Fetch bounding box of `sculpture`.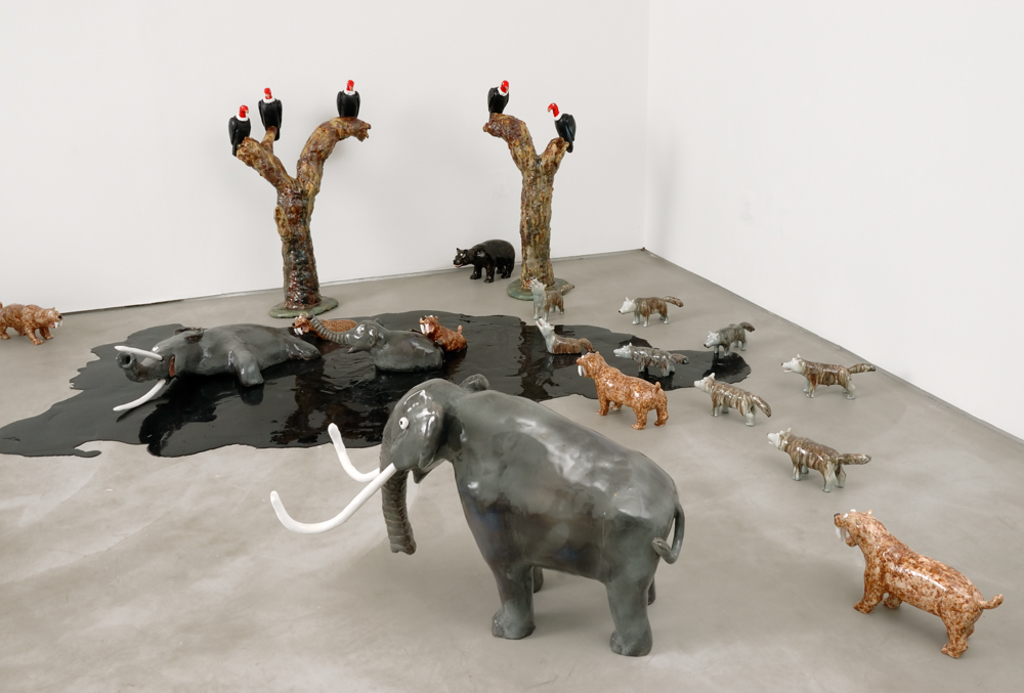
Bbox: 449:242:520:286.
